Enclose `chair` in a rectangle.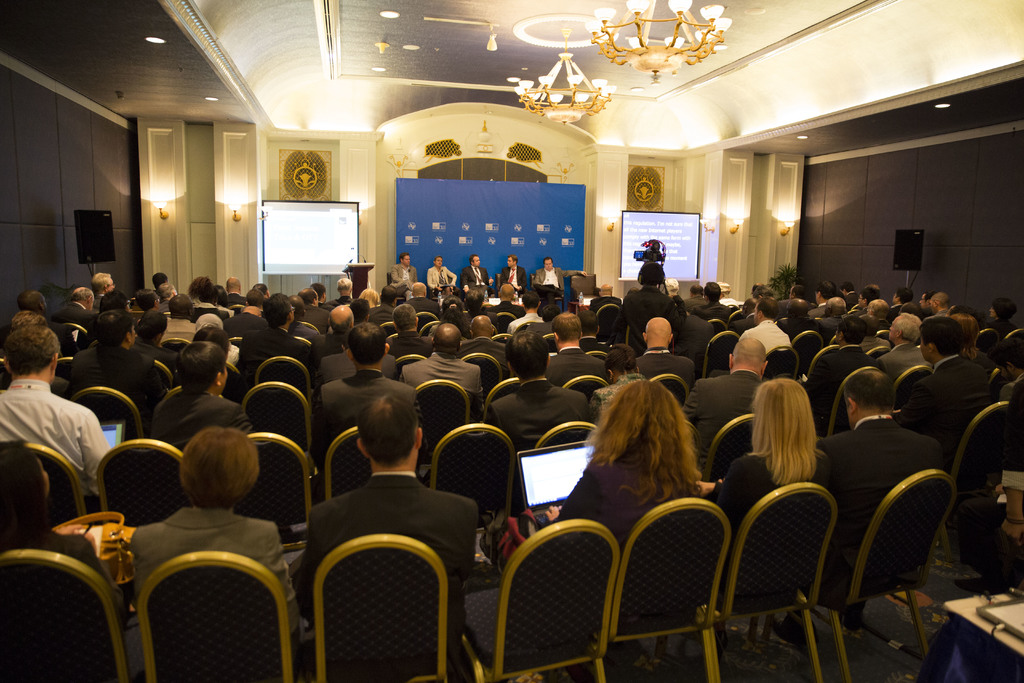
select_region(147, 384, 184, 416).
